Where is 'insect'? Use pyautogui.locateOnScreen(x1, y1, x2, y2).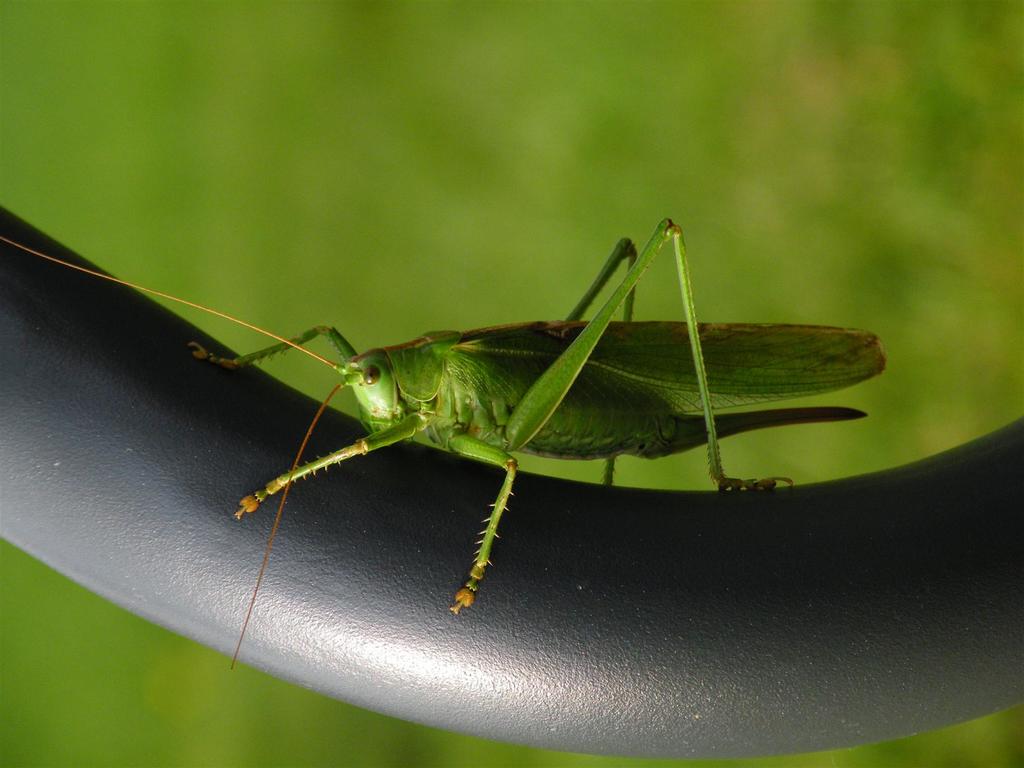
pyautogui.locateOnScreen(0, 216, 891, 668).
